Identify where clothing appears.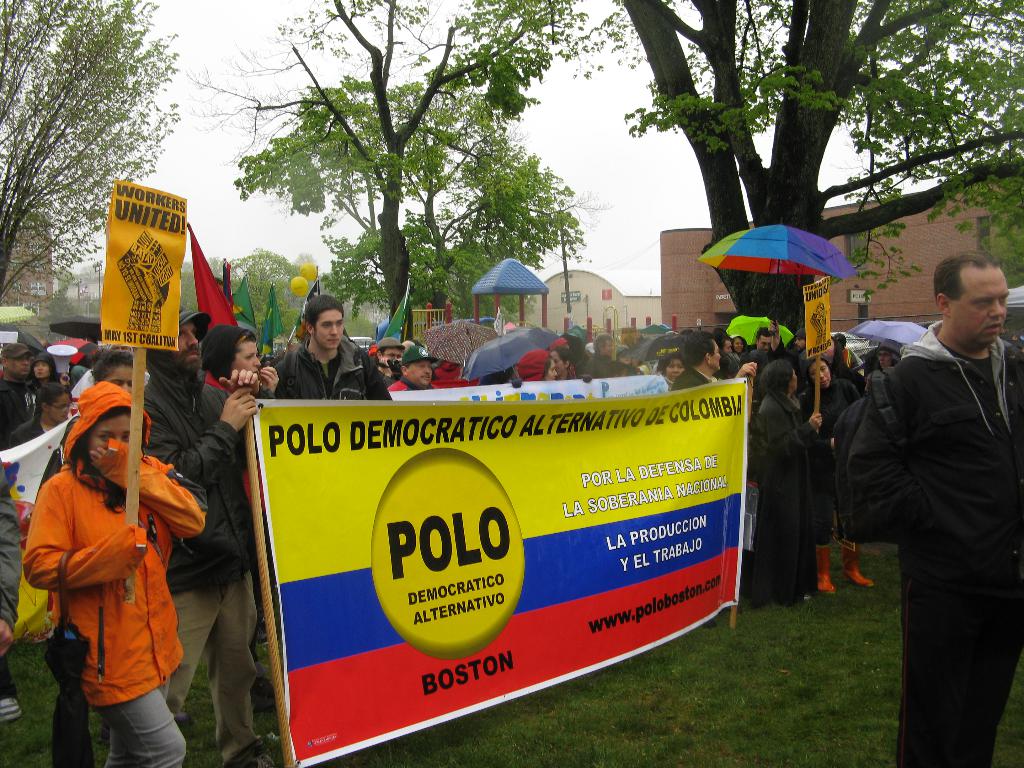
Appears at x1=380 y1=376 x2=435 y2=405.
